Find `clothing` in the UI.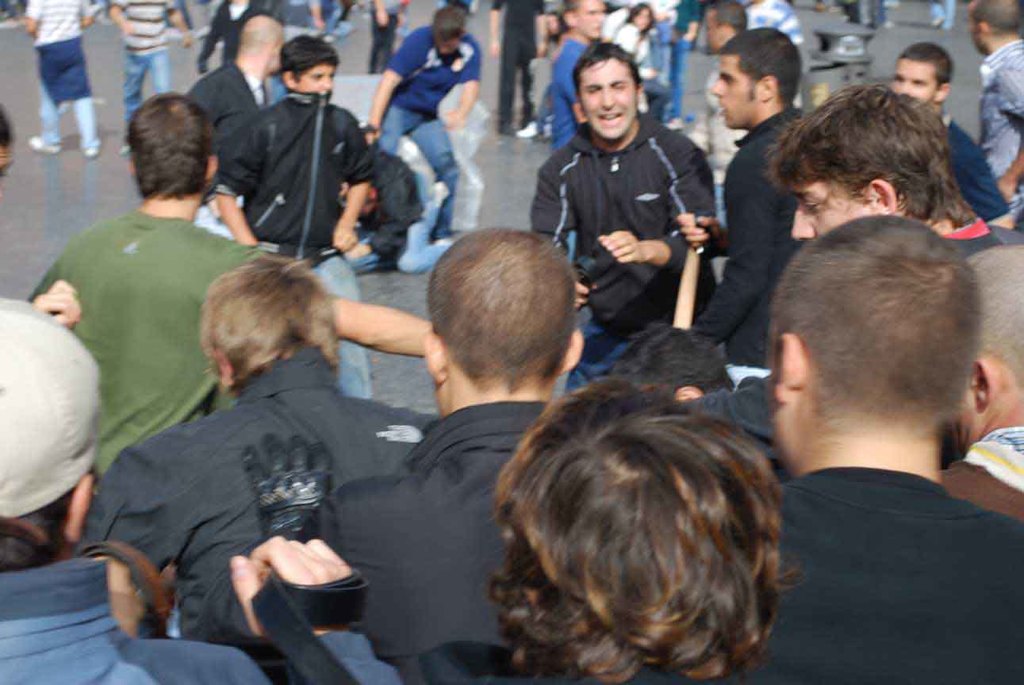
UI element at [753, 469, 1023, 684].
